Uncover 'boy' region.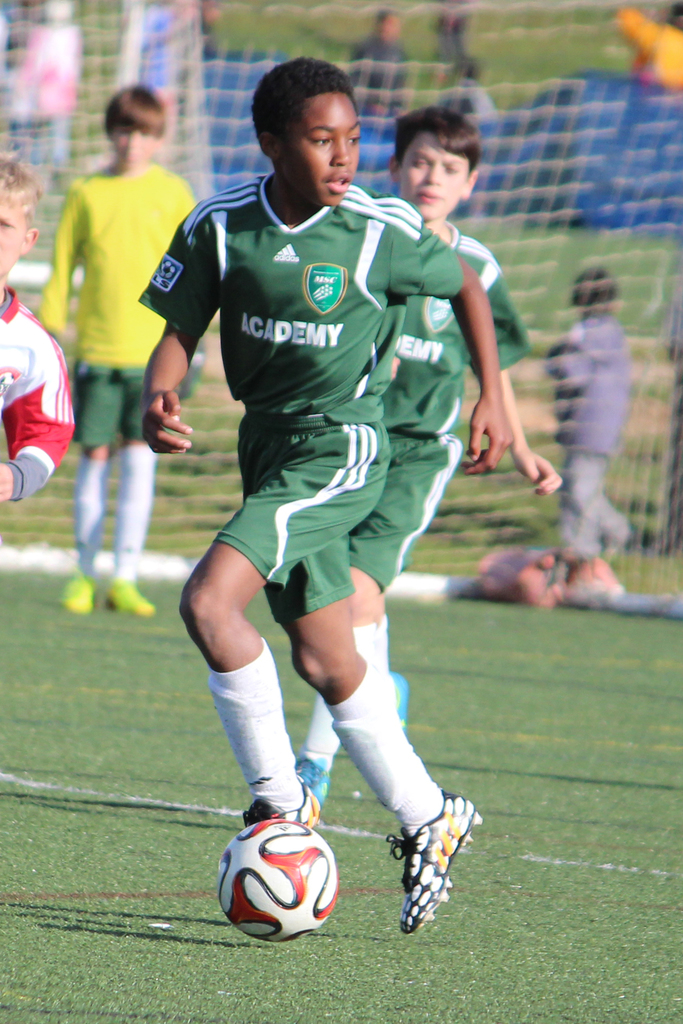
Uncovered: [137,55,515,934].
